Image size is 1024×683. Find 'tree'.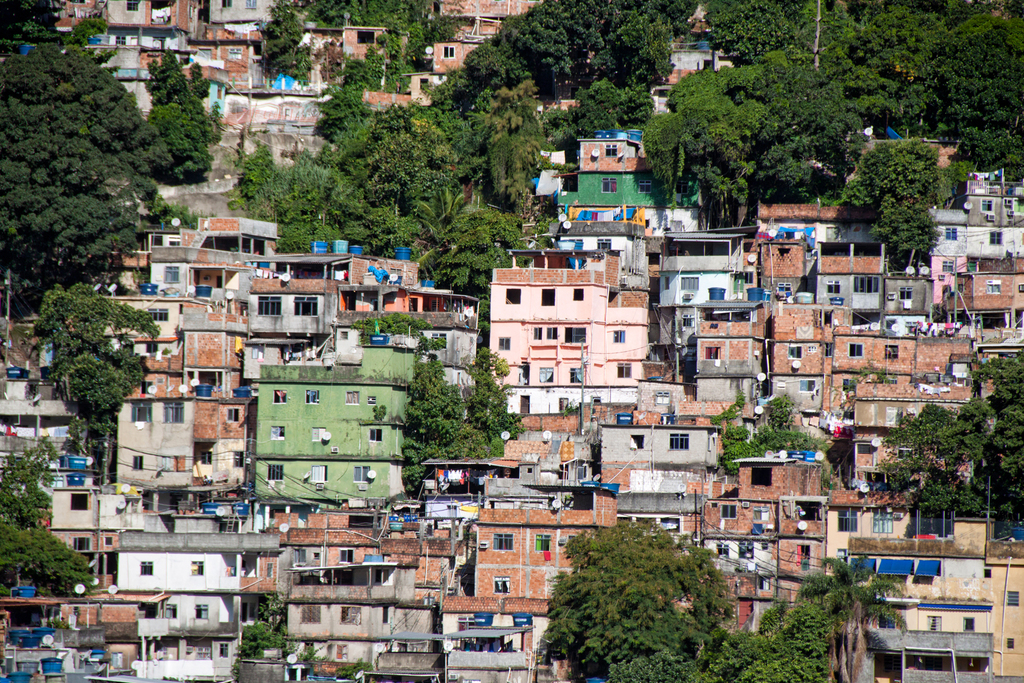
x1=397 y1=334 x2=515 y2=487.
